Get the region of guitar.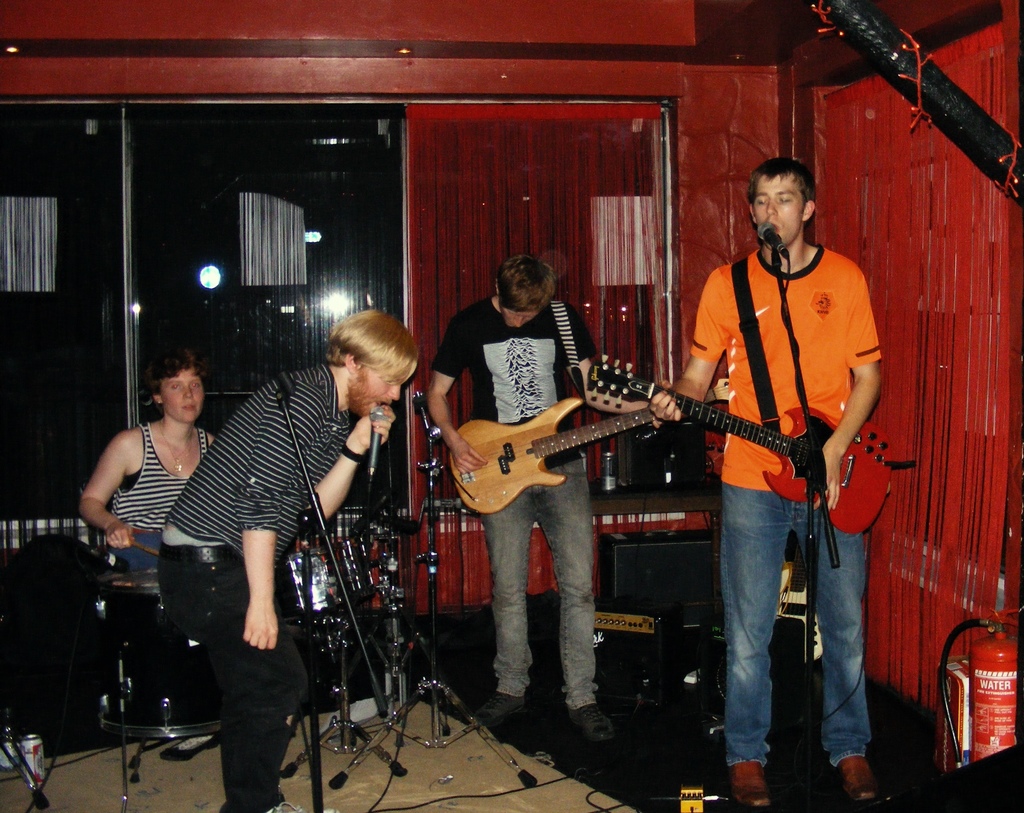
x1=435 y1=371 x2=714 y2=535.
